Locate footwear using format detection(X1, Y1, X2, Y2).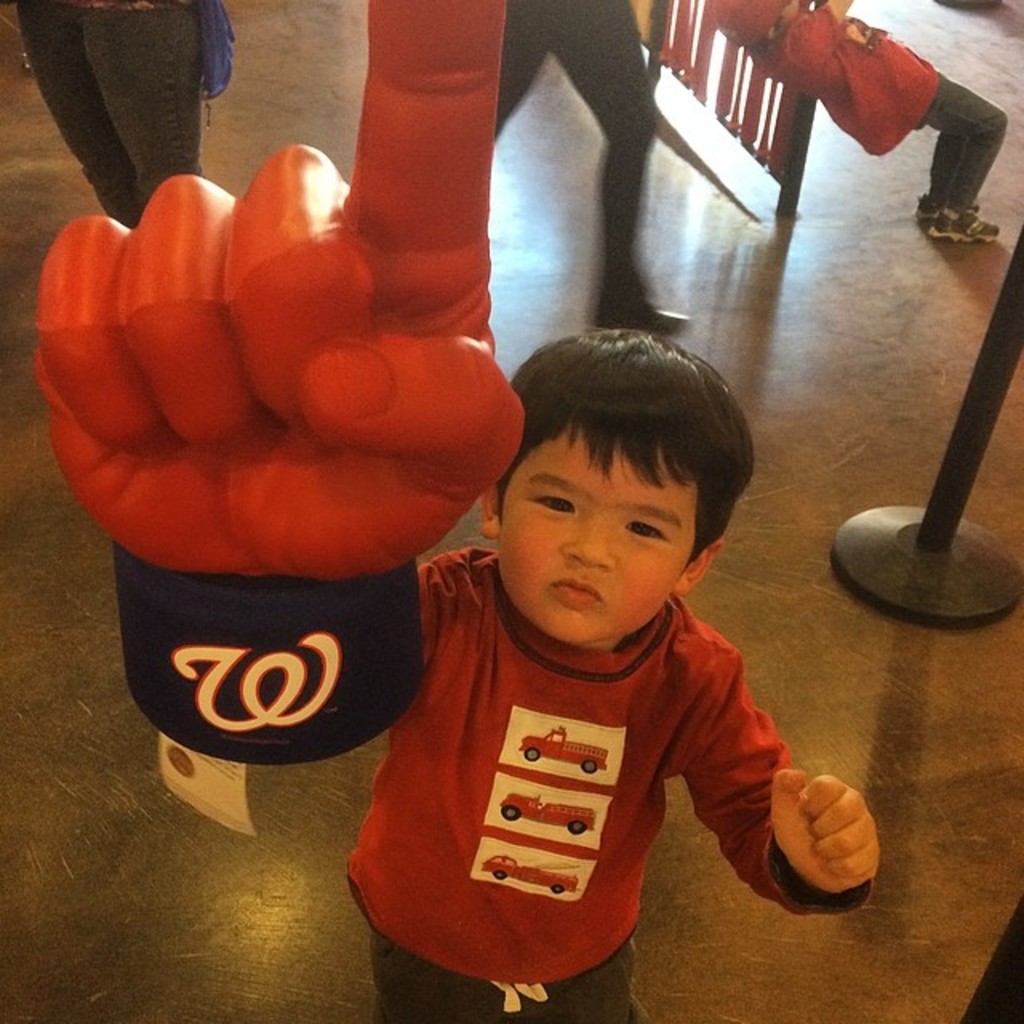
detection(584, 277, 698, 338).
